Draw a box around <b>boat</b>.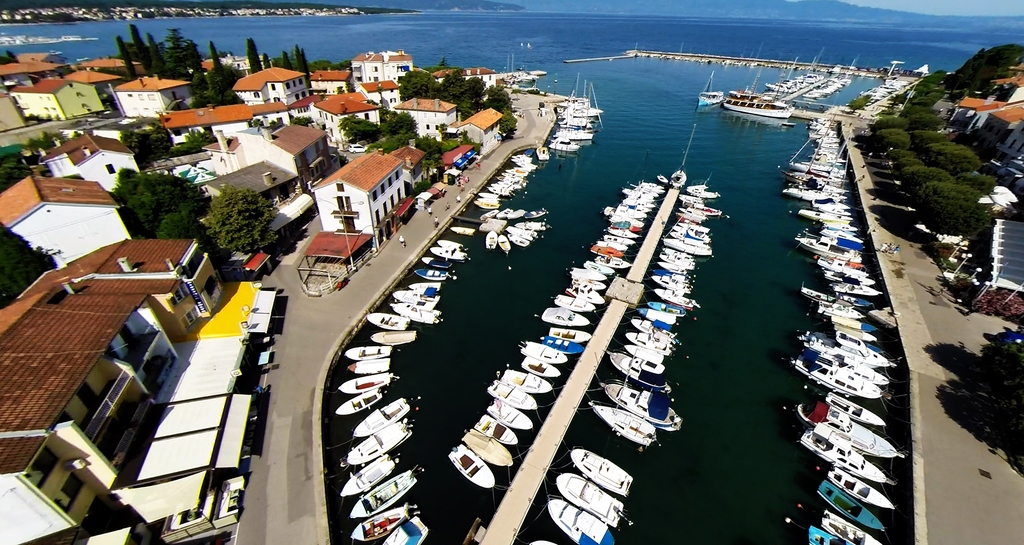
select_region(552, 470, 631, 523).
